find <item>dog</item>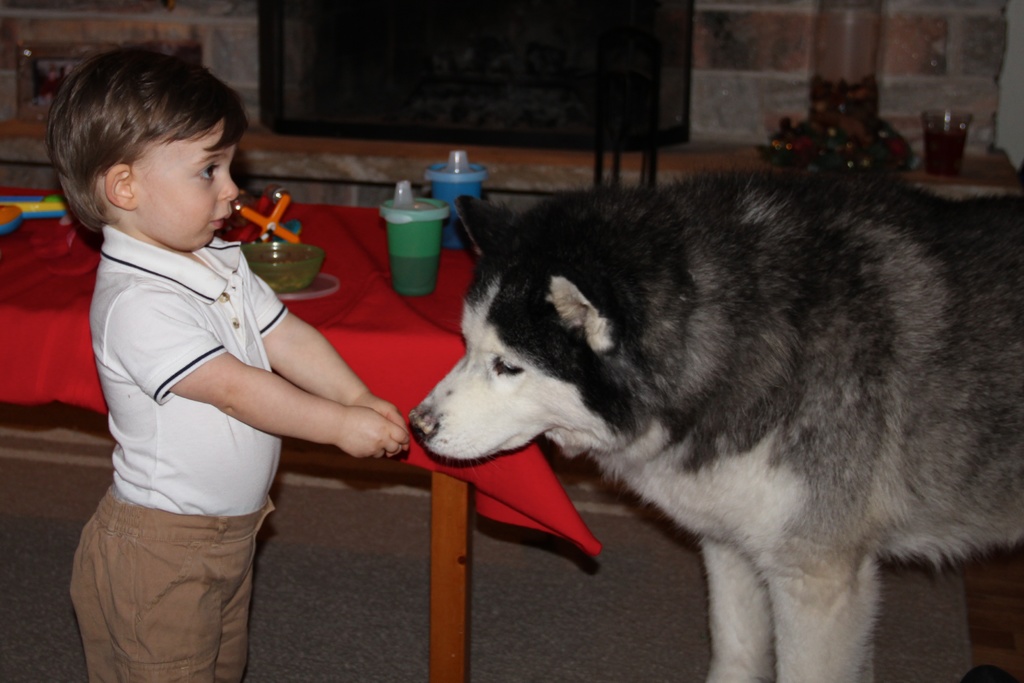
x1=412, y1=167, x2=1023, y2=682
